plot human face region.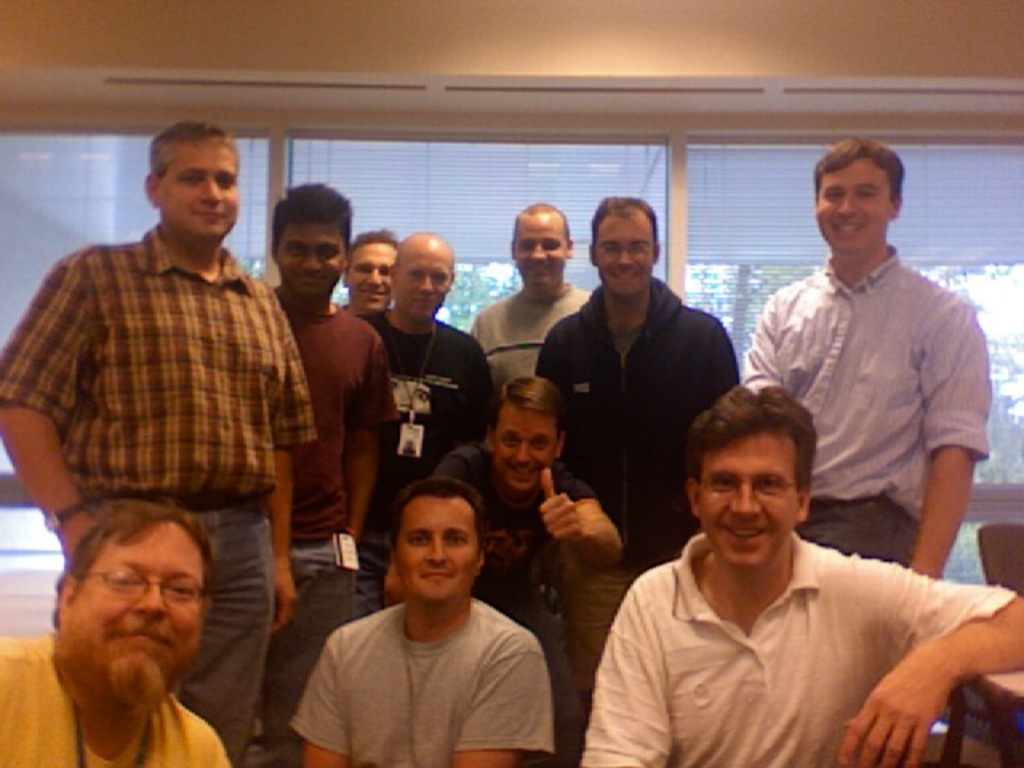
Plotted at [694,427,800,571].
